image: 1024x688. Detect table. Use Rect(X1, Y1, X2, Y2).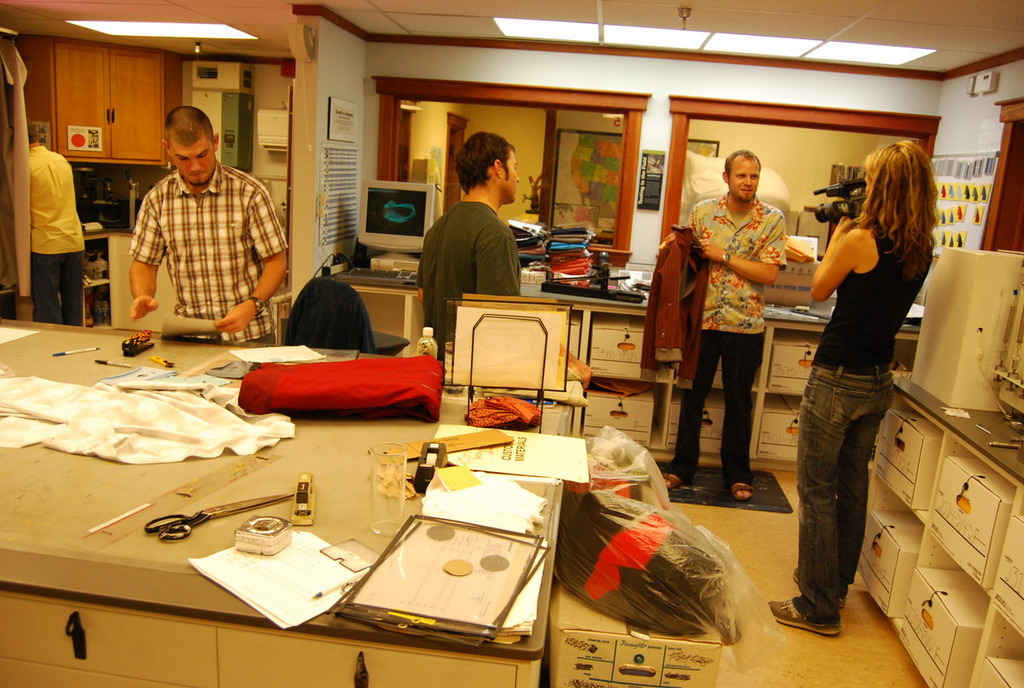
Rect(522, 275, 922, 466).
